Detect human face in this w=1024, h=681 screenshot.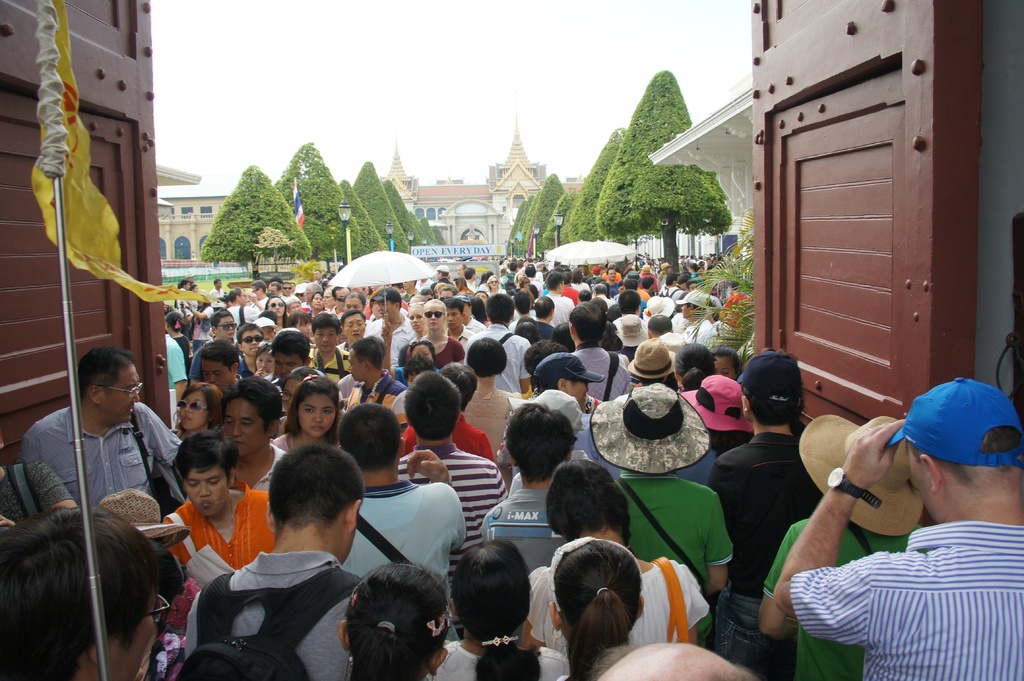
Detection: <bbox>99, 364, 138, 422</bbox>.
